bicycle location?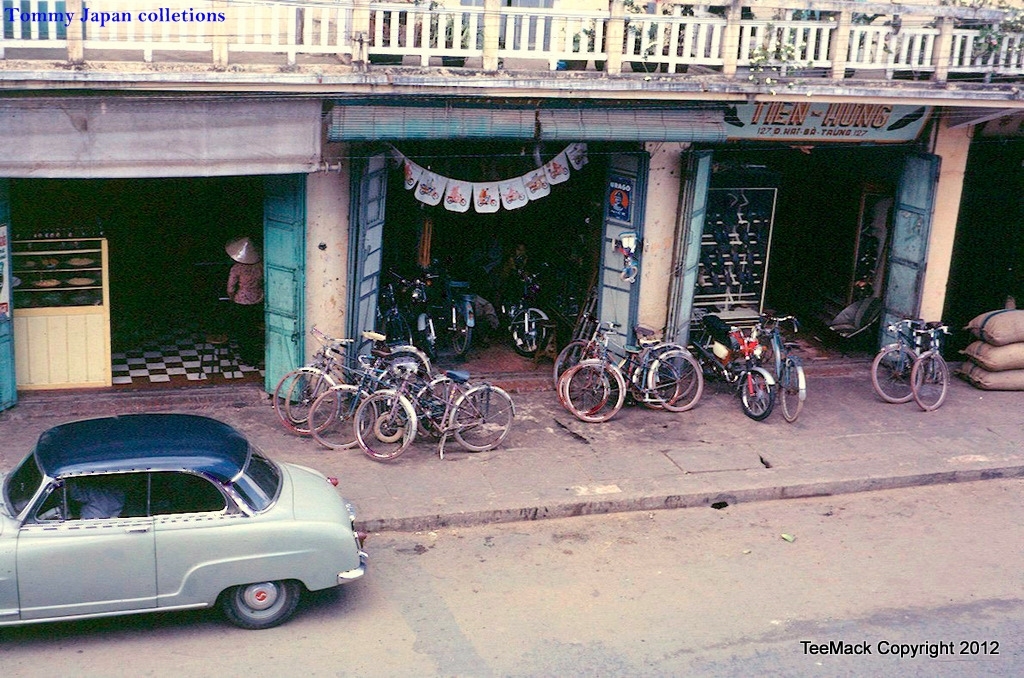
(693, 309, 784, 407)
